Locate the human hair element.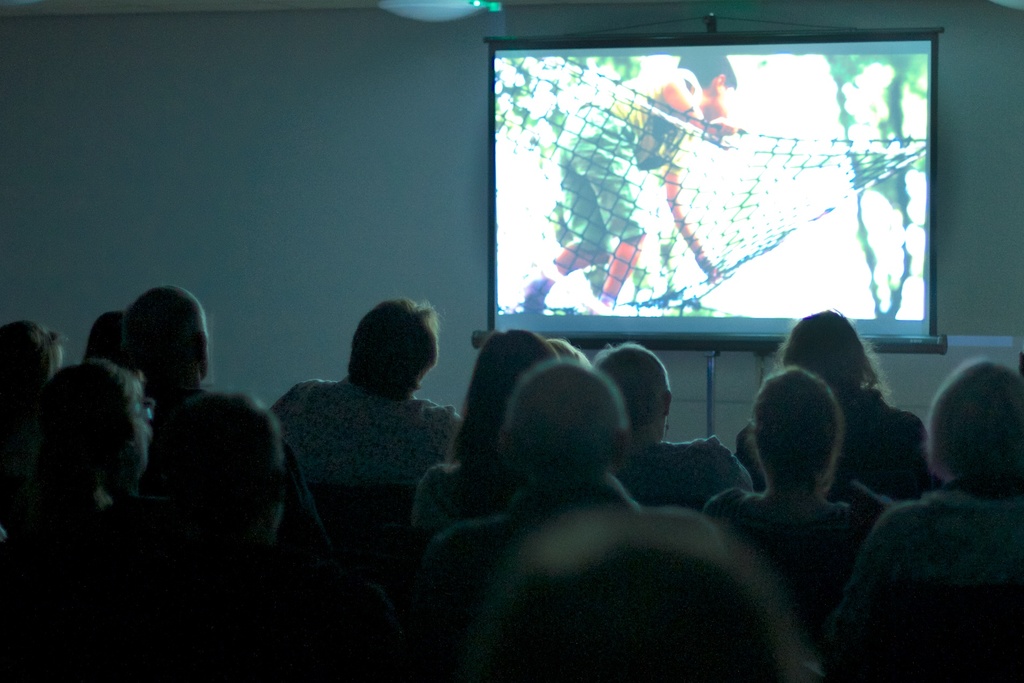
Element bbox: x1=744, y1=362, x2=849, y2=490.
